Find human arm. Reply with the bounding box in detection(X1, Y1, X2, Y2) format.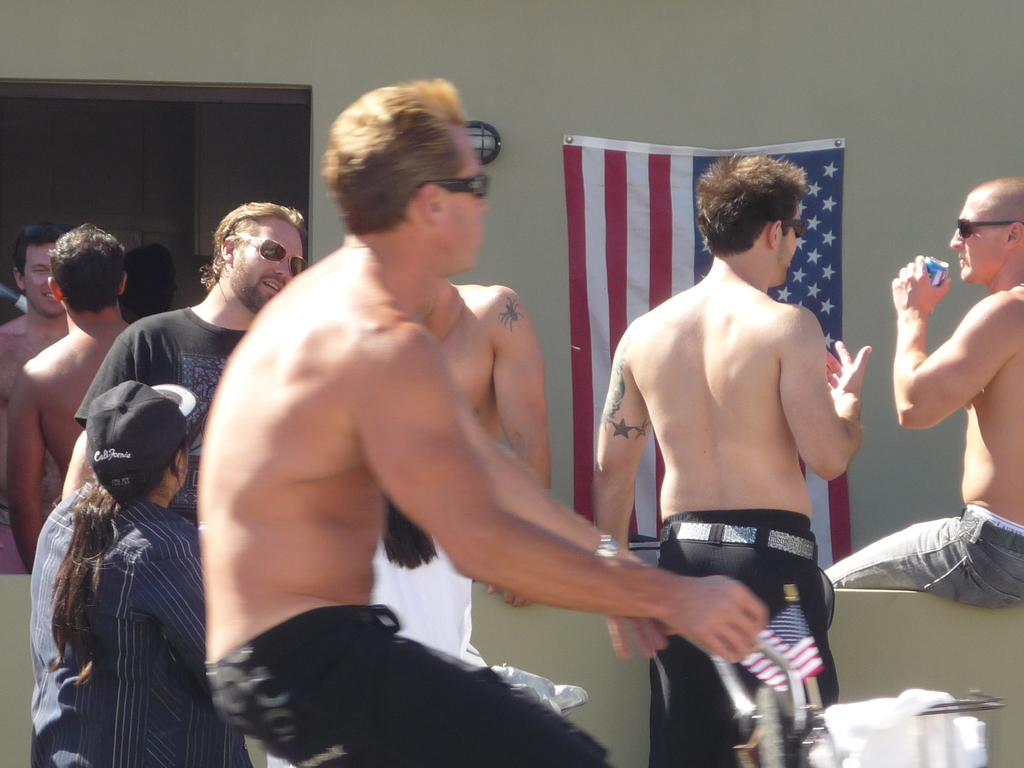
detection(138, 532, 216, 691).
